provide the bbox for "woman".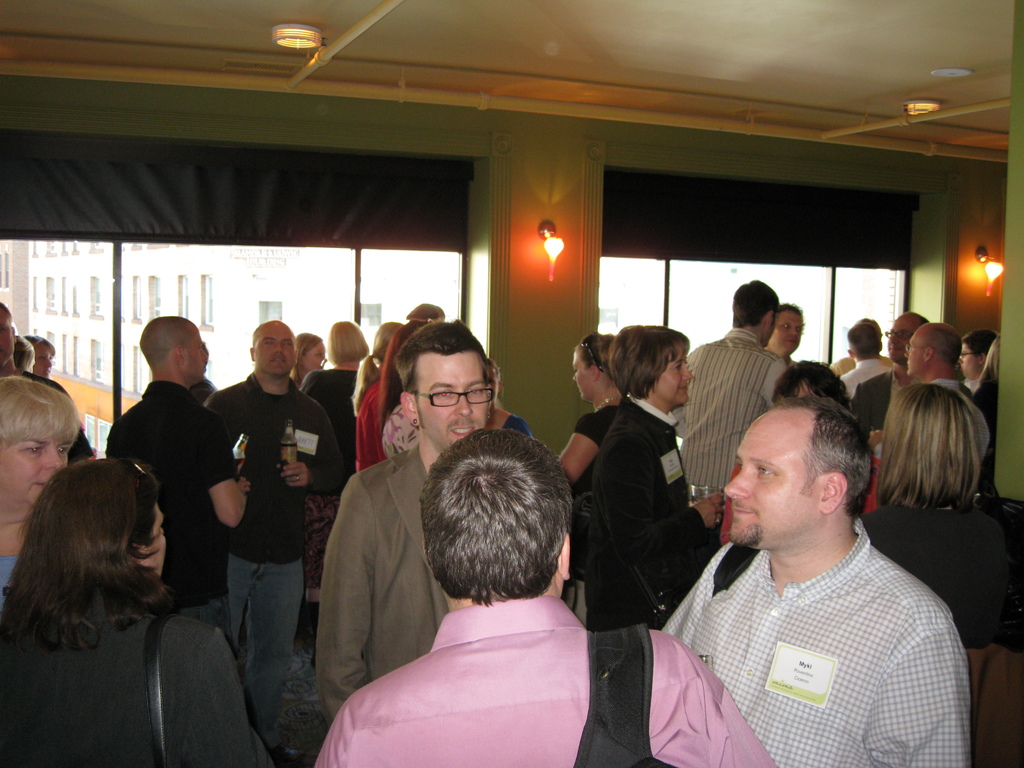
crop(295, 323, 372, 652).
